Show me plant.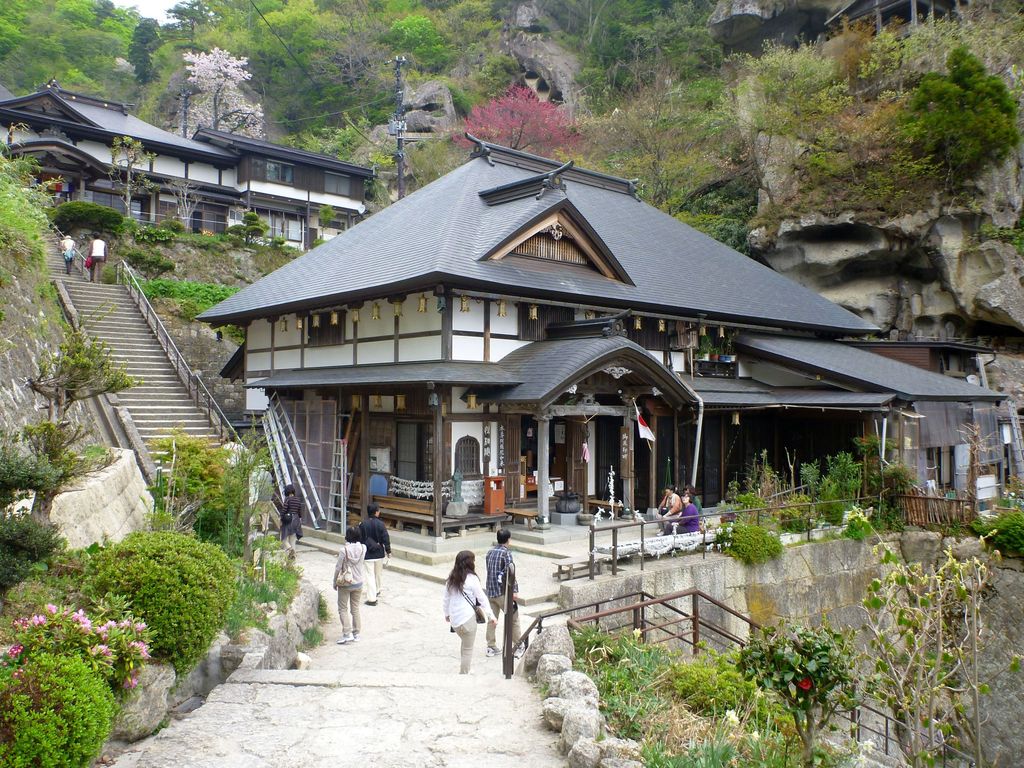
plant is here: BBox(723, 511, 773, 566).
